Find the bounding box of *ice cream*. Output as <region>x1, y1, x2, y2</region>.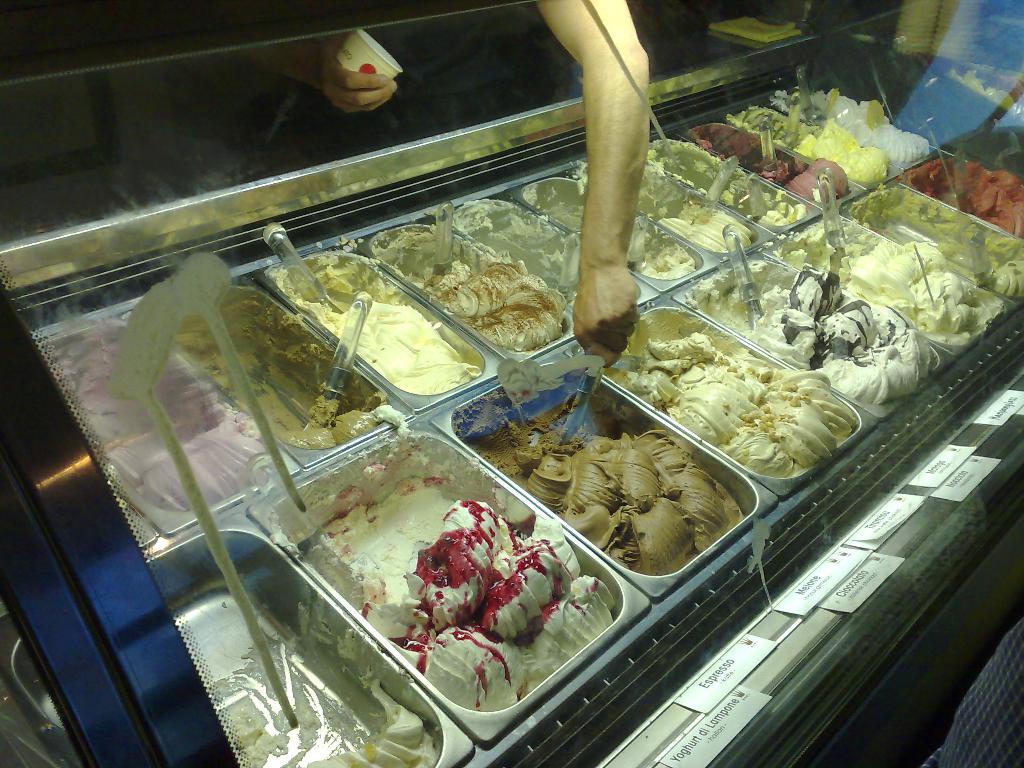
<region>641, 140, 810, 230</region>.
